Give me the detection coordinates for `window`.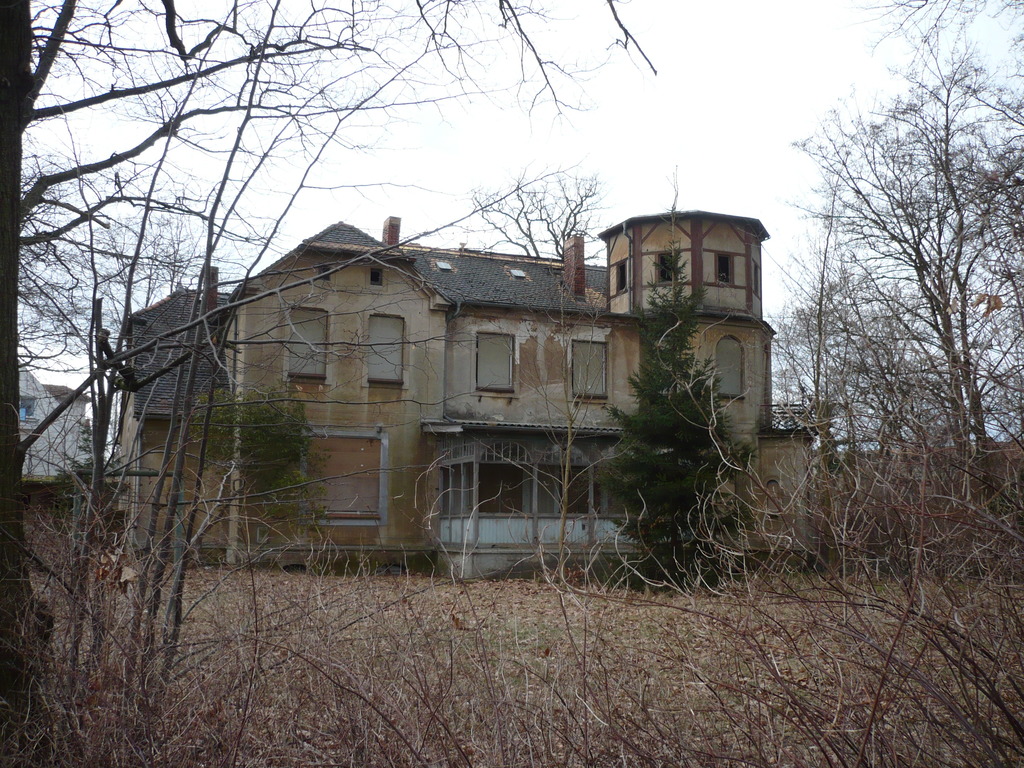
(x1=361, y1=310, x2=410, y2=388).
